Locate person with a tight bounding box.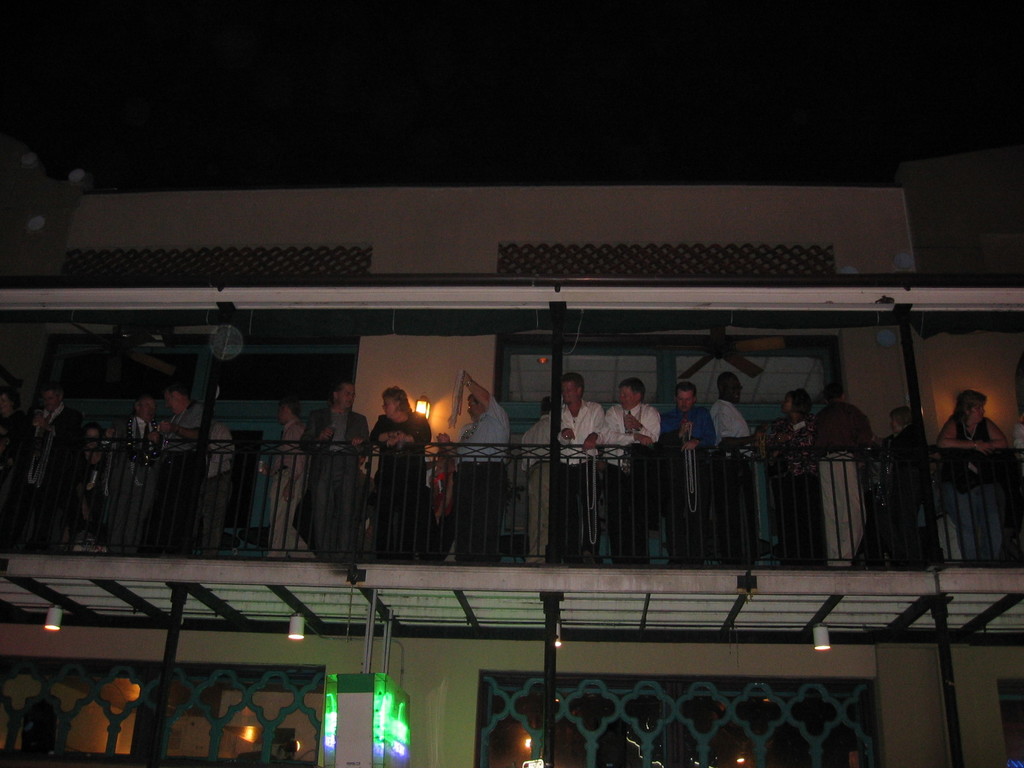
(813, 383, 876, 567).
